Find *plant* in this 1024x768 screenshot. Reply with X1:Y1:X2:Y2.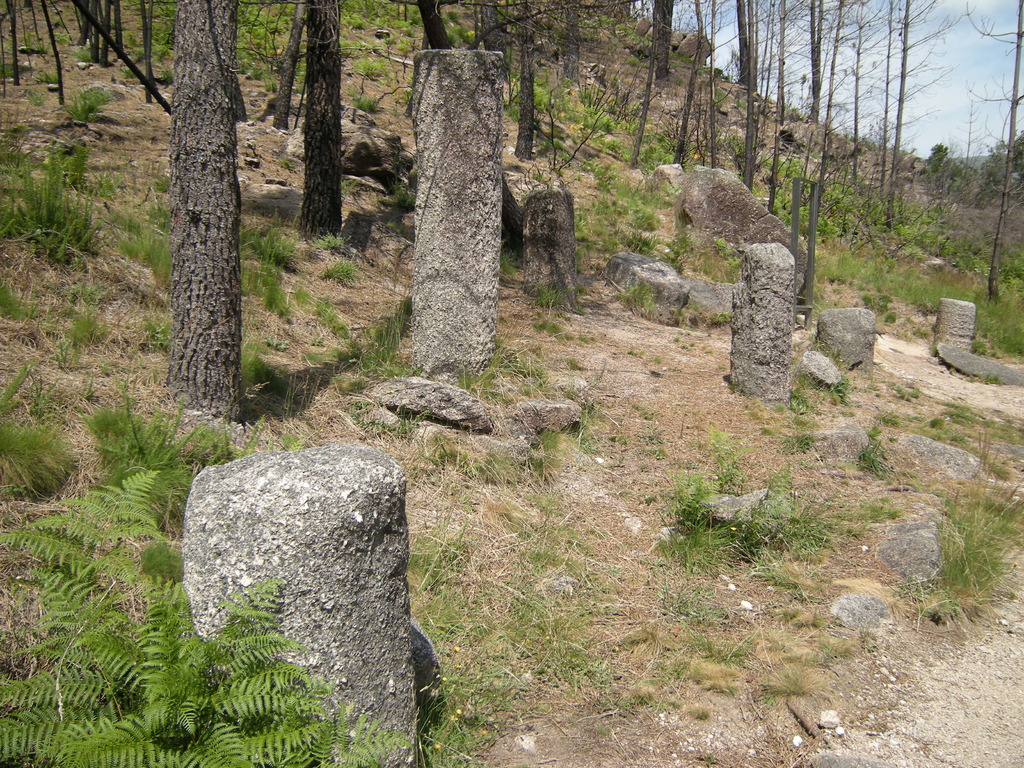
353:58:385:81.
